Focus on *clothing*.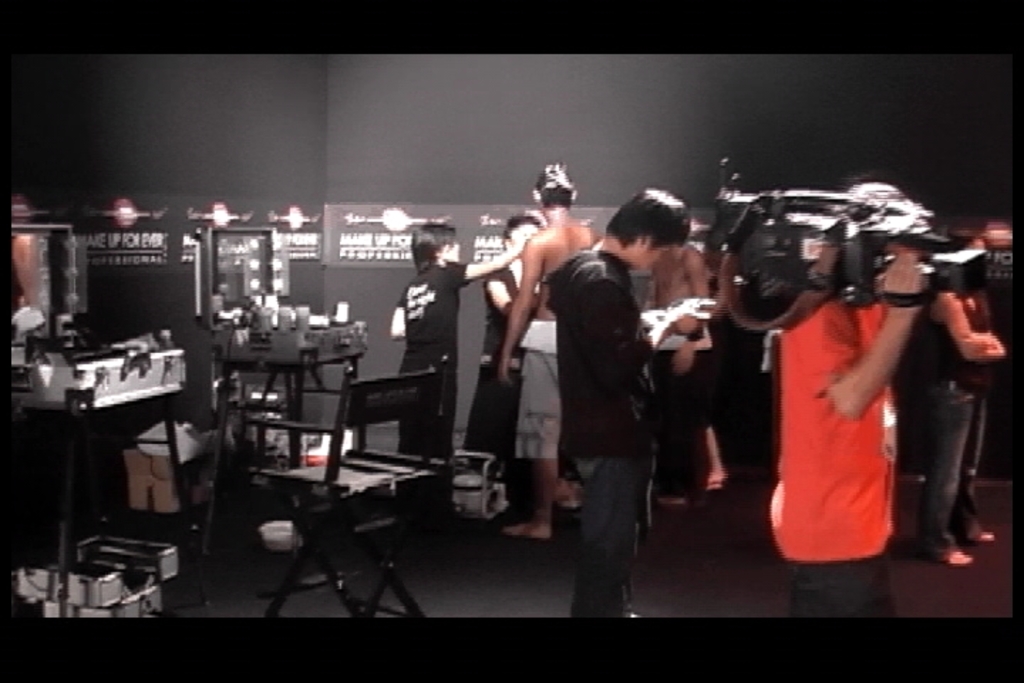
Focused at <bbox>523, 319, 560, 461</bbox>.
